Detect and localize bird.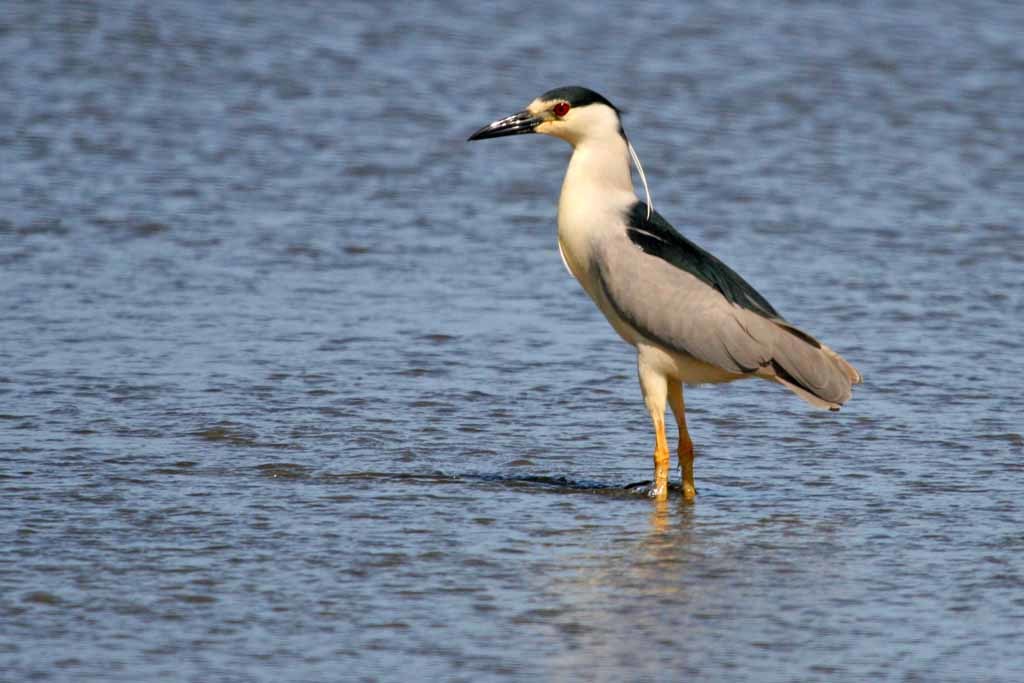
Localized at box=[469, 75, 849, 501].
